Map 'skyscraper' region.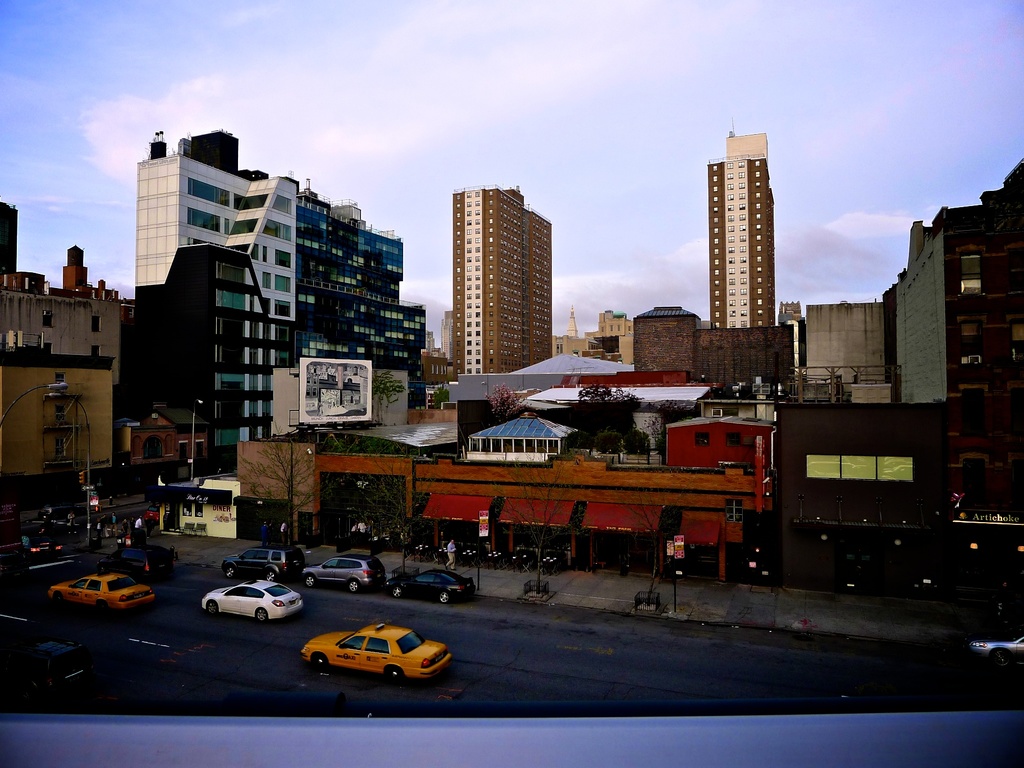
Mapped to bbox=[435, 304, 451, 366].
